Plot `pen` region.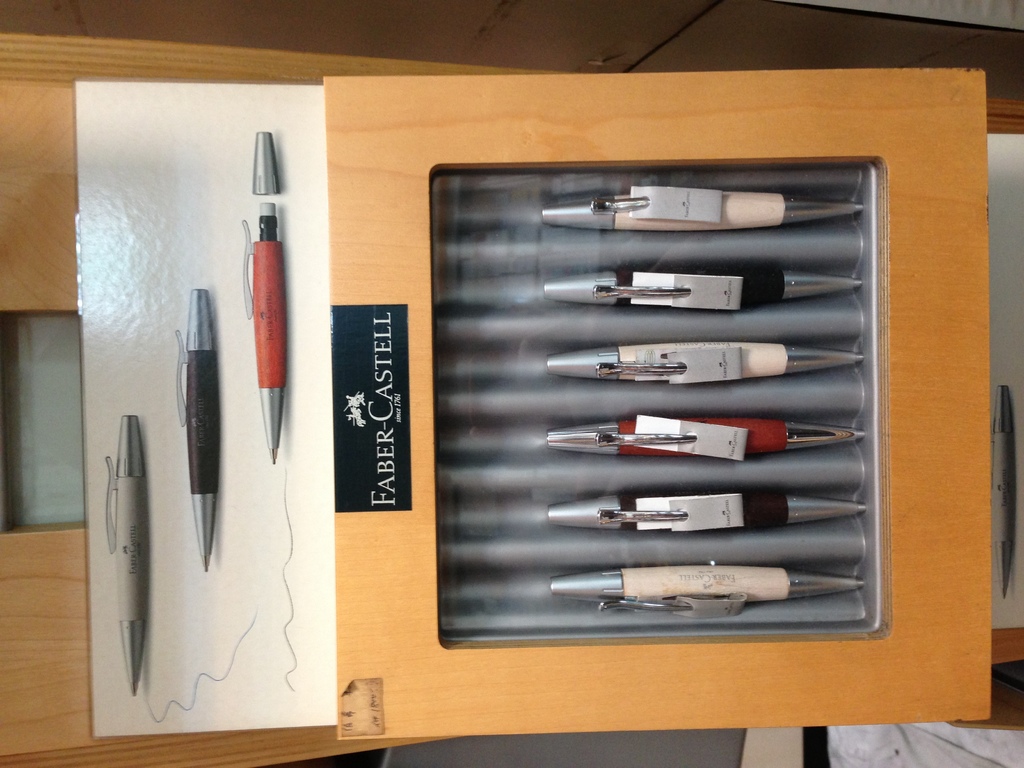
Plotted at bbox=[546, 490, 868, 533].
